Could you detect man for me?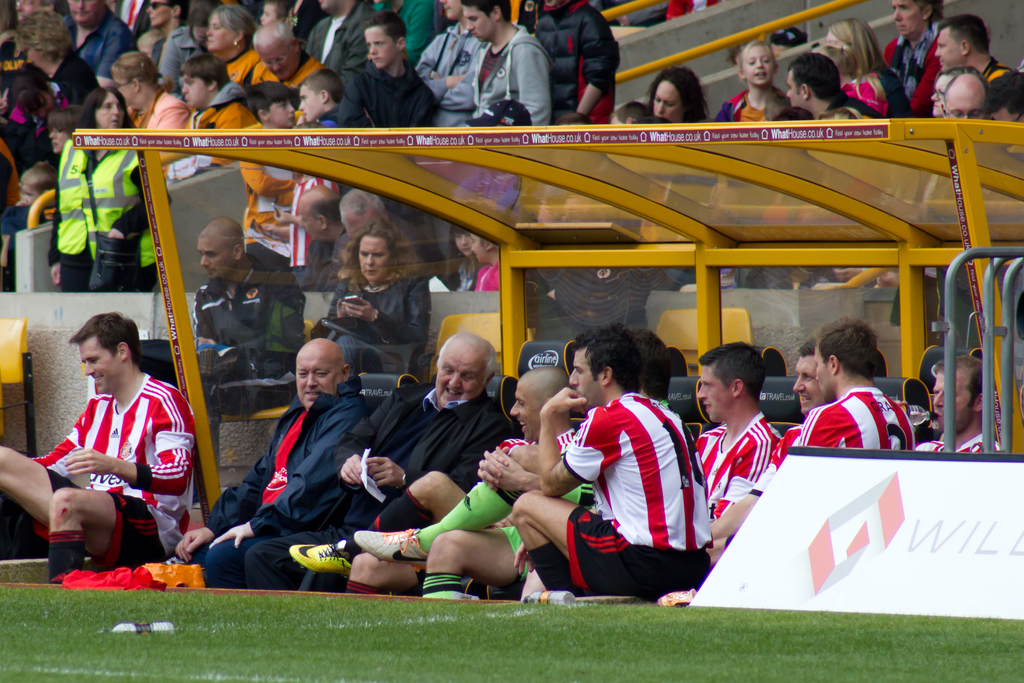
Detection result: crop(938, 63, 985, 126).
